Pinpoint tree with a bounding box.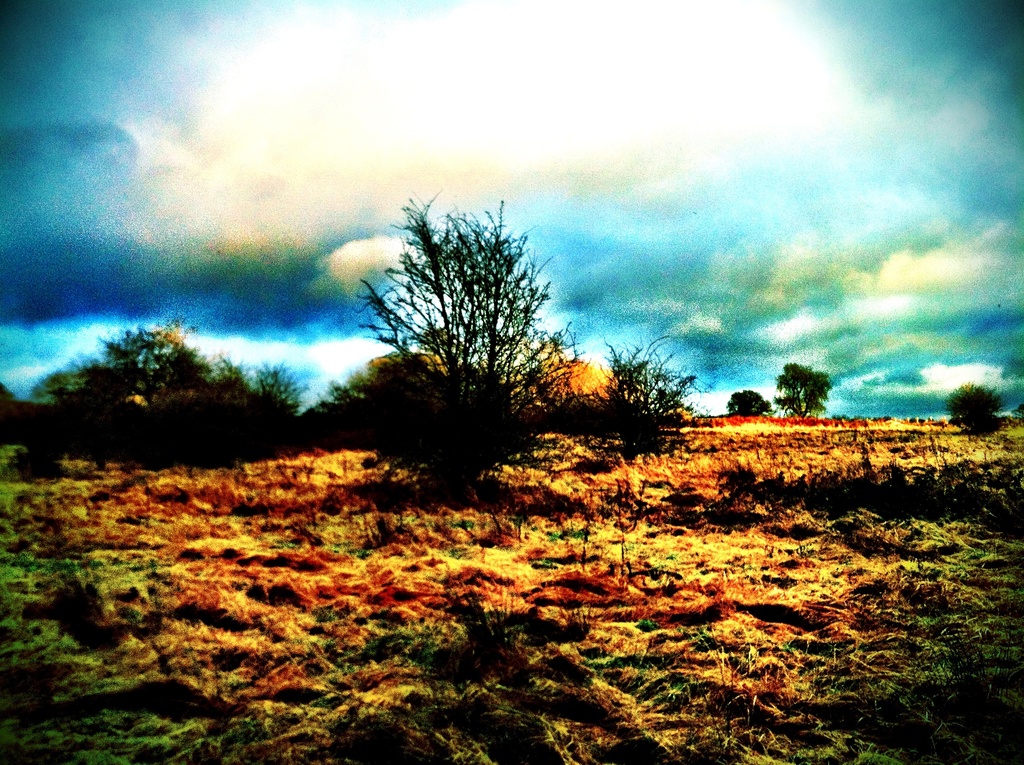
{"x1": 351, "y1": 177, "x2": 580, "y2": 466}.
